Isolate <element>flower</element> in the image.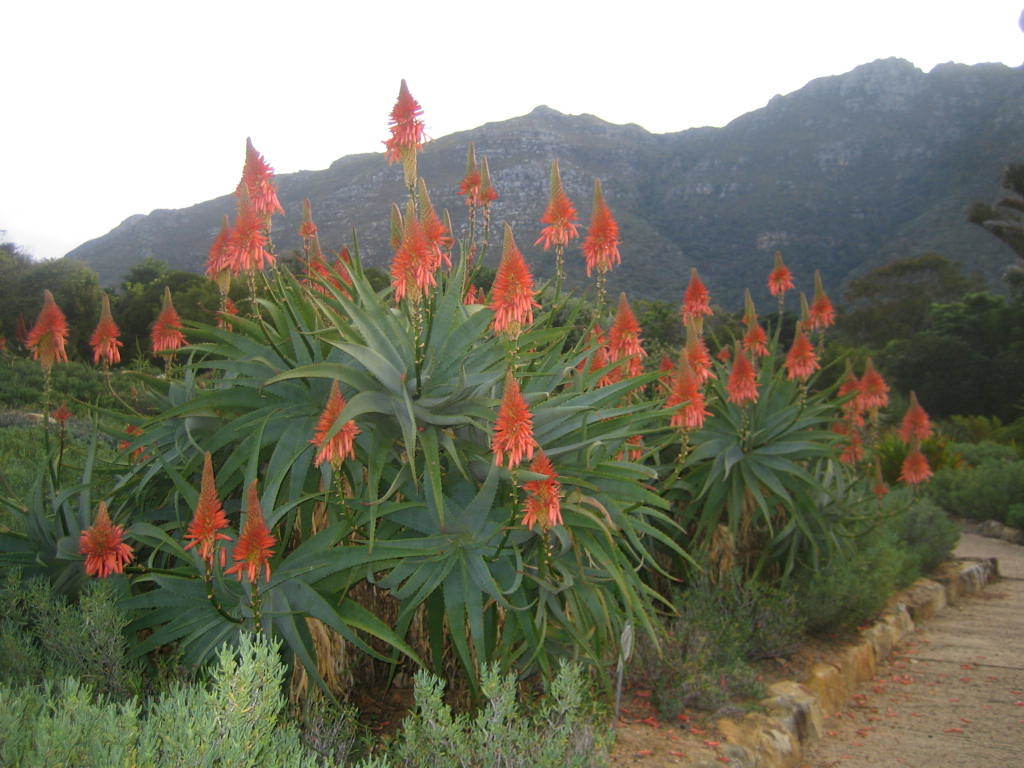
Isolated region: (150, 288, 183, 357).
